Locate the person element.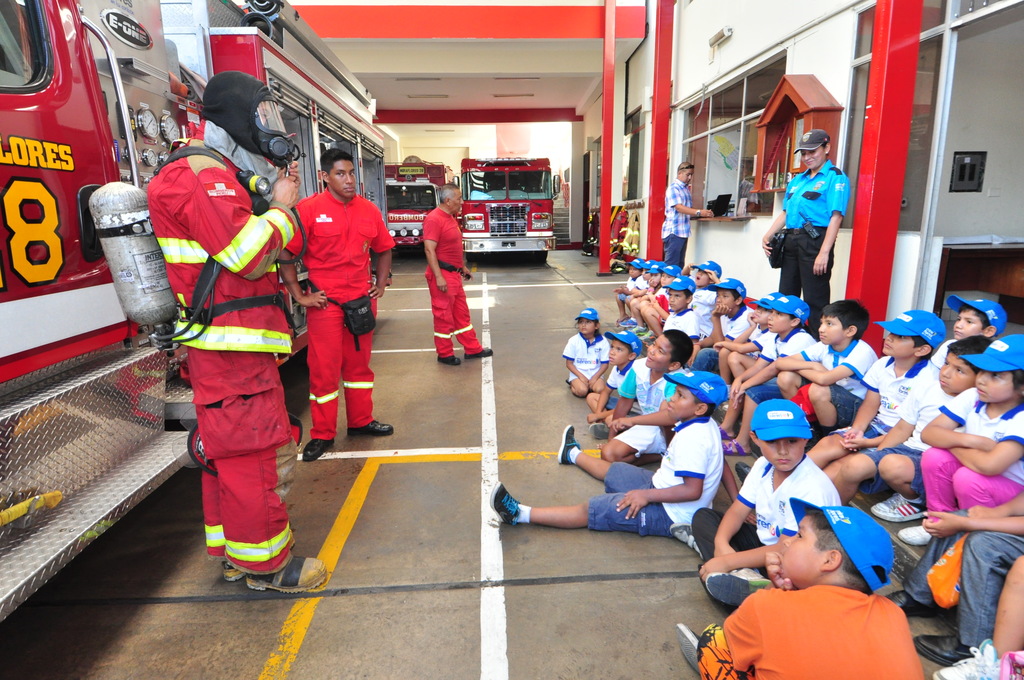
Element bbox: 877:334:1023:553.
